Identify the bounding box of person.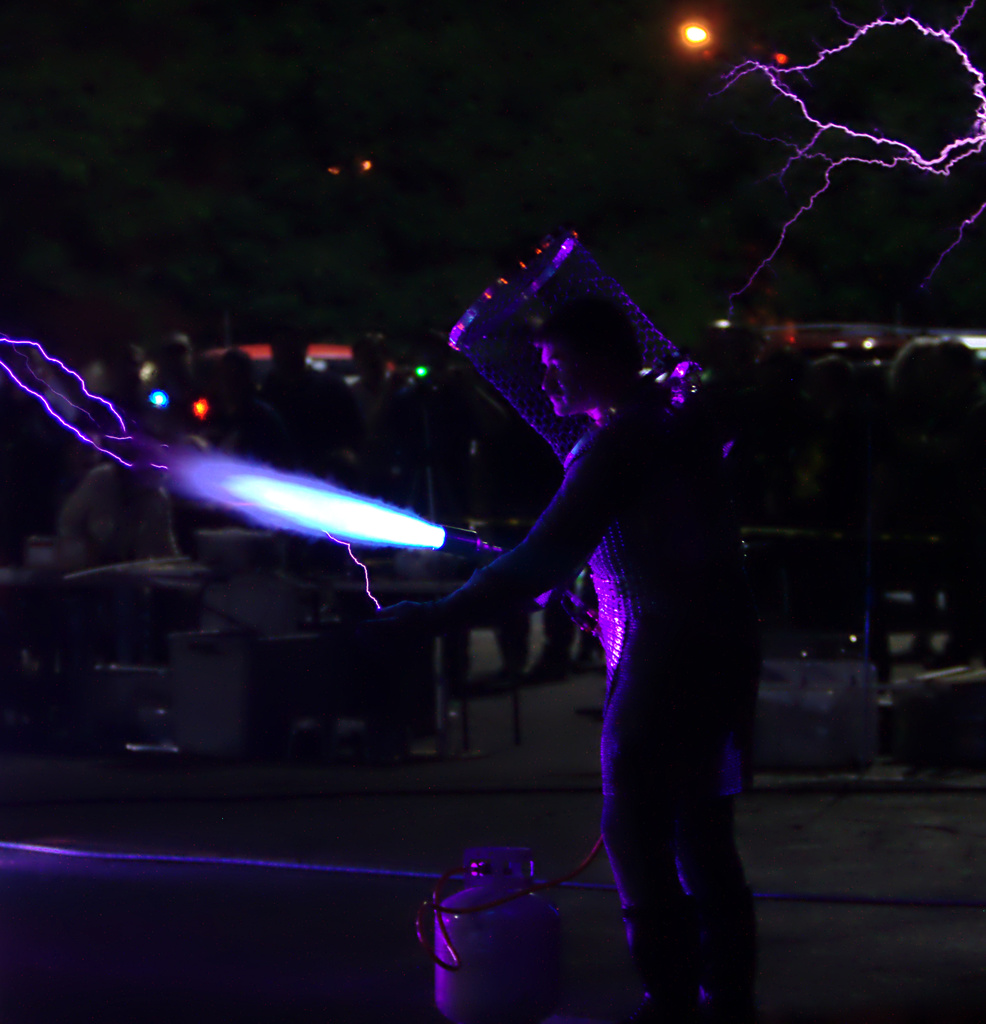
430/216/763/991.
